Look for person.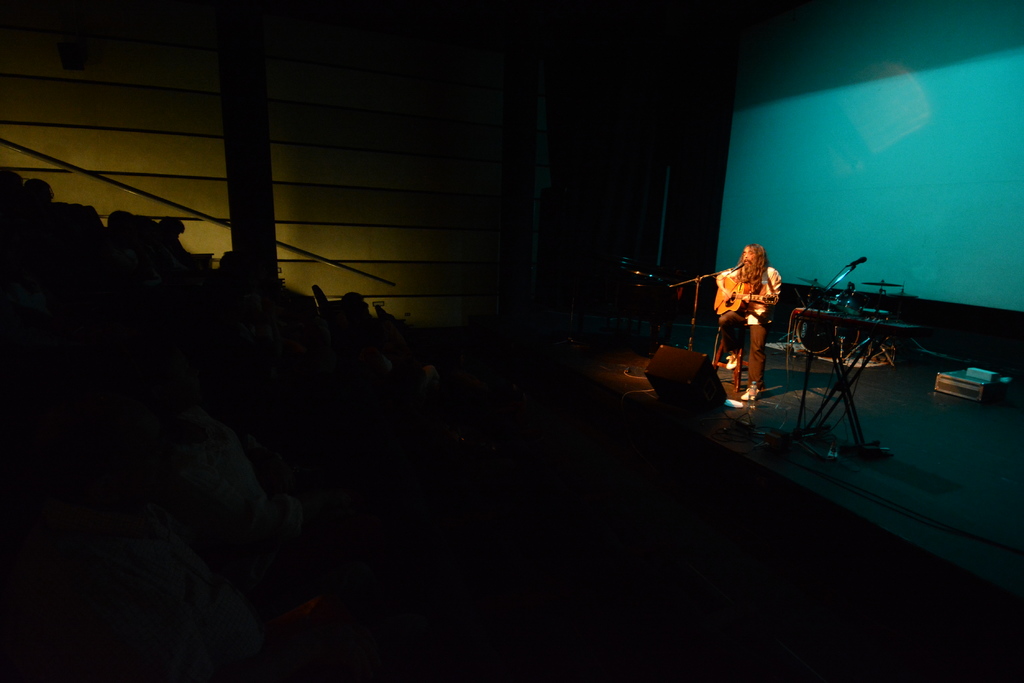
Found: region(722, 248, 795, 399).
